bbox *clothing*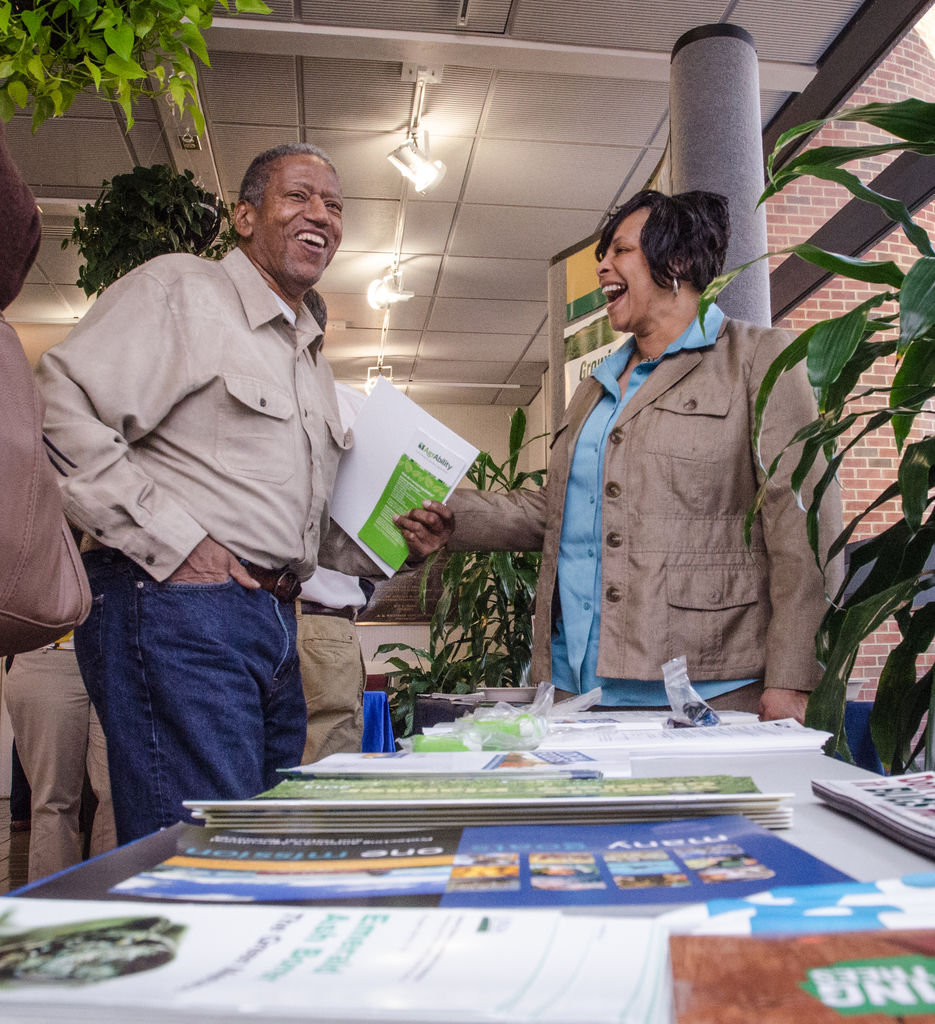
<bbox>0, 613, 127, 884</bbox>
